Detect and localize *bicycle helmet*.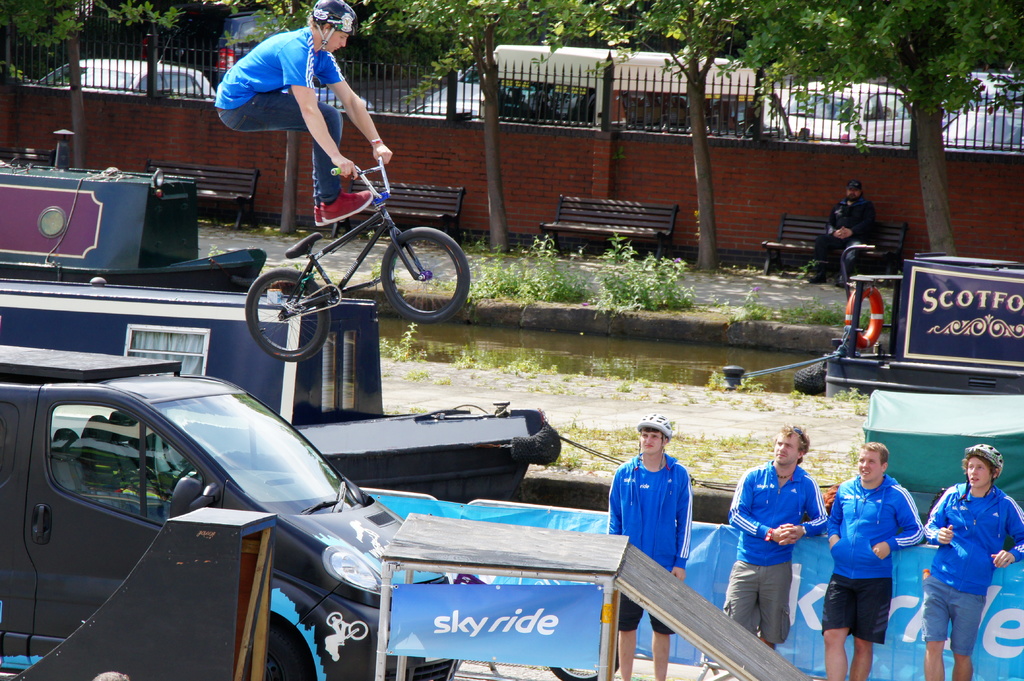
Localized at locate(643, 417, 677, 443).
